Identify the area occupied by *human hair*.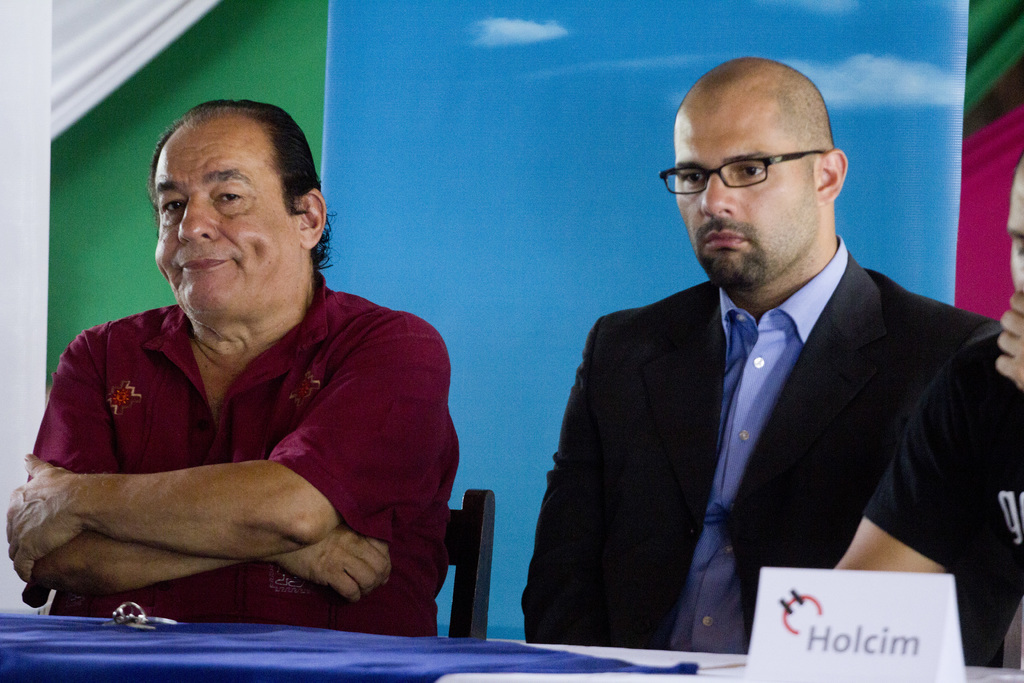
Area: {"x1": 680, "y1": 54, "x2": 837, "y2": 151}.
